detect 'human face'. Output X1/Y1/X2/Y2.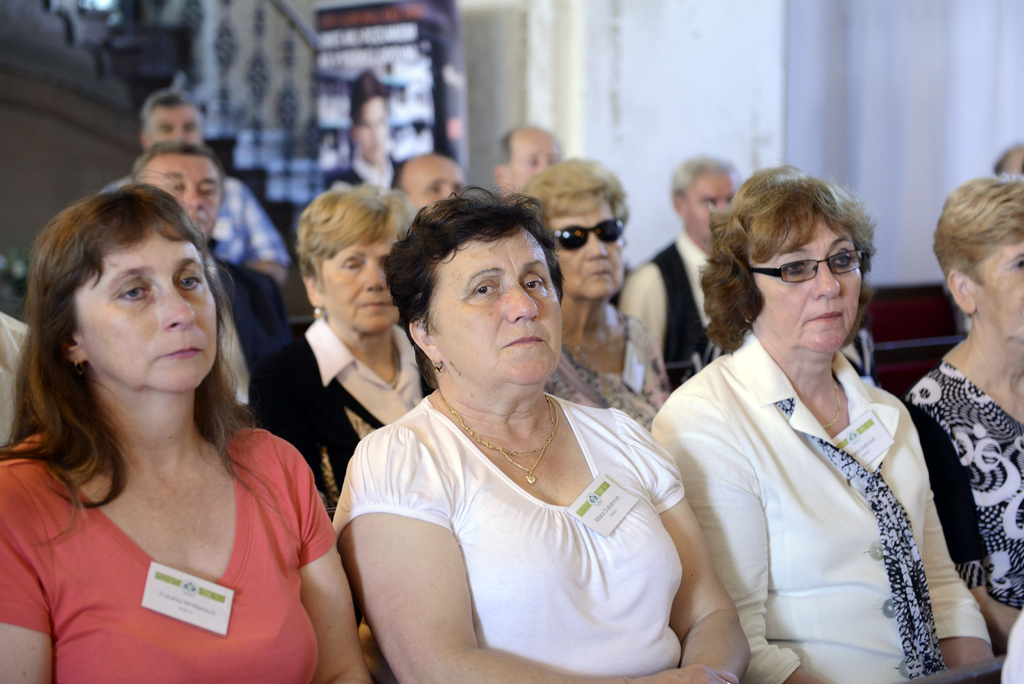
682/163/742/246.
